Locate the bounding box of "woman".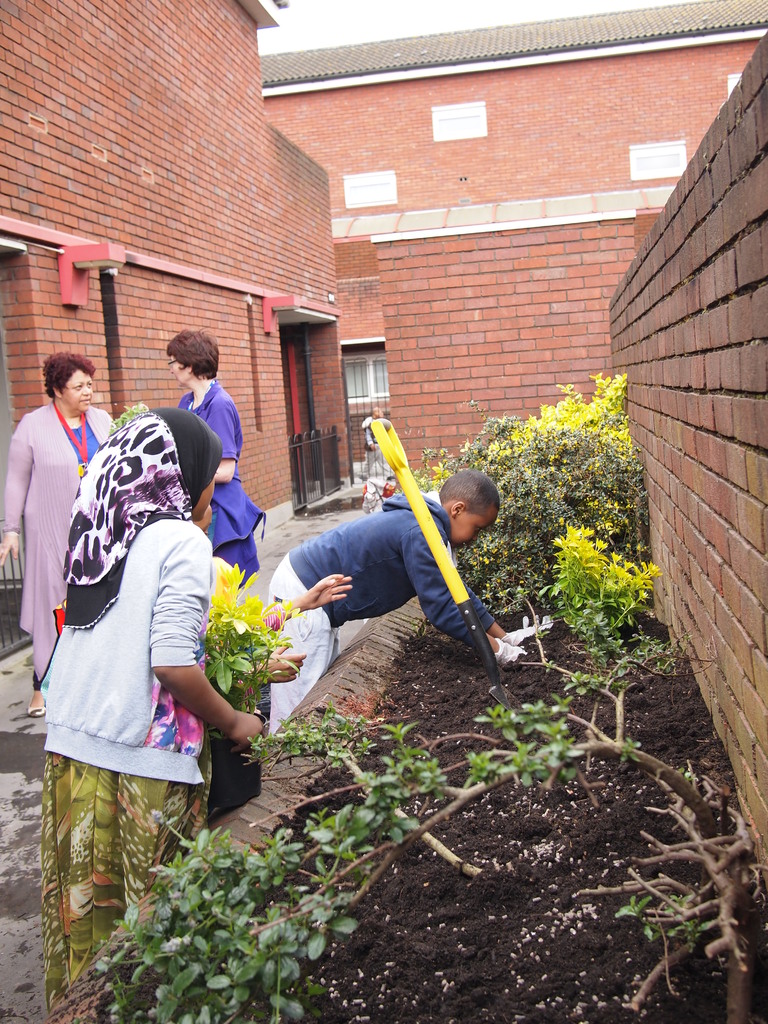
Bounding box: rect(44, 357, 232, 923).
